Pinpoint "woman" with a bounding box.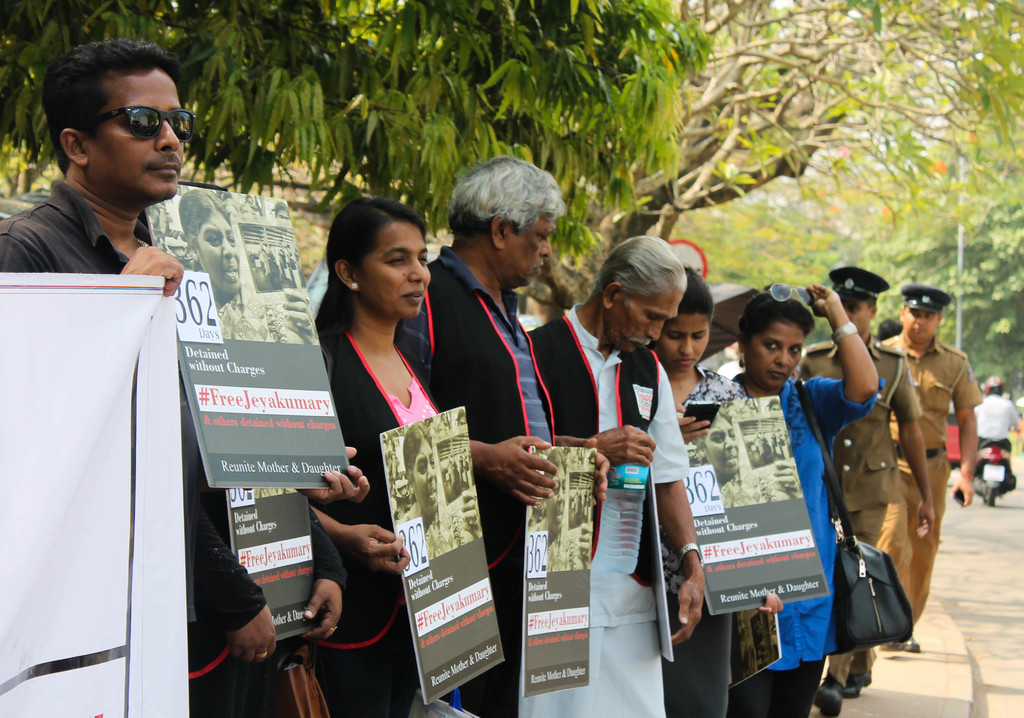
<box>184,188,292,346</box>.
